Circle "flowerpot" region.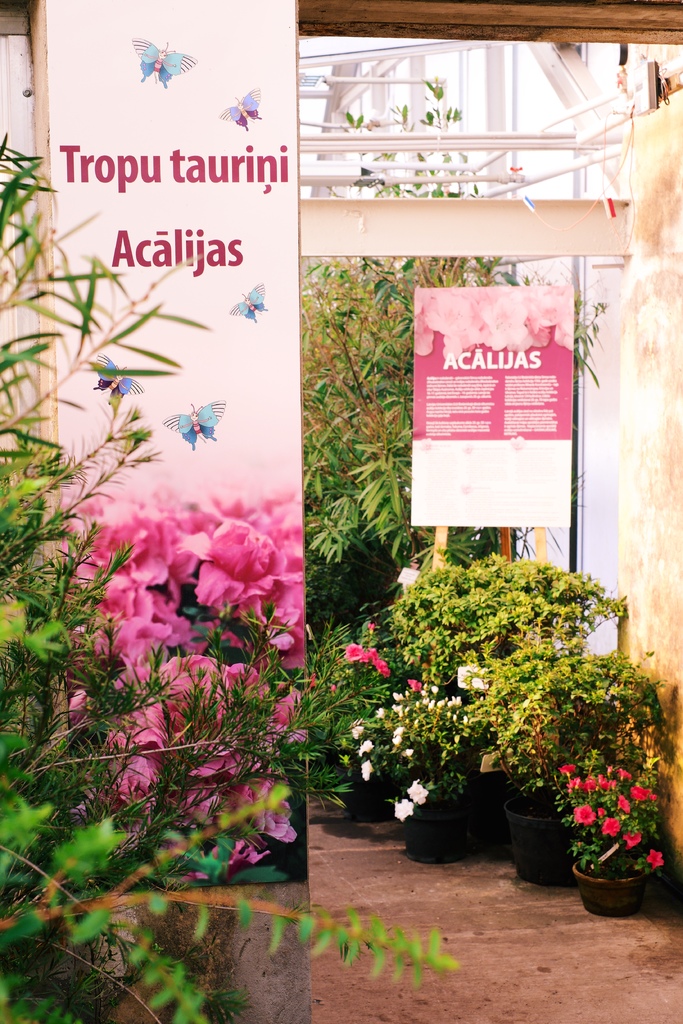
Region: (506,791,577,891).
